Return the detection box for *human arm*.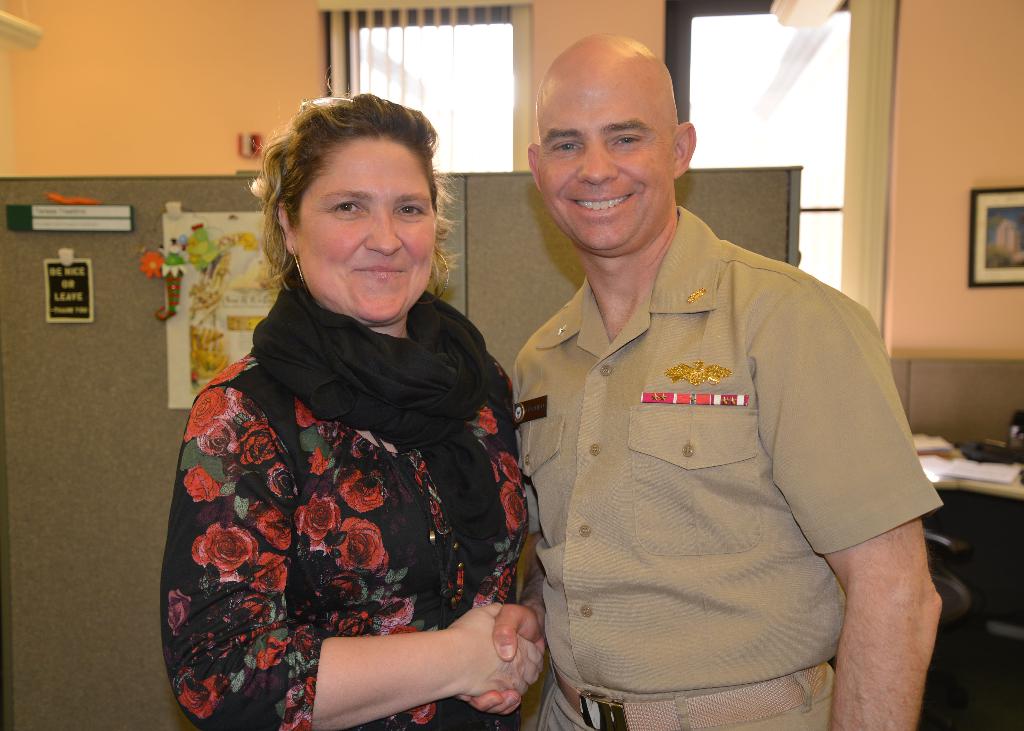
(left=463, top=581, right=551, bottom=722).
